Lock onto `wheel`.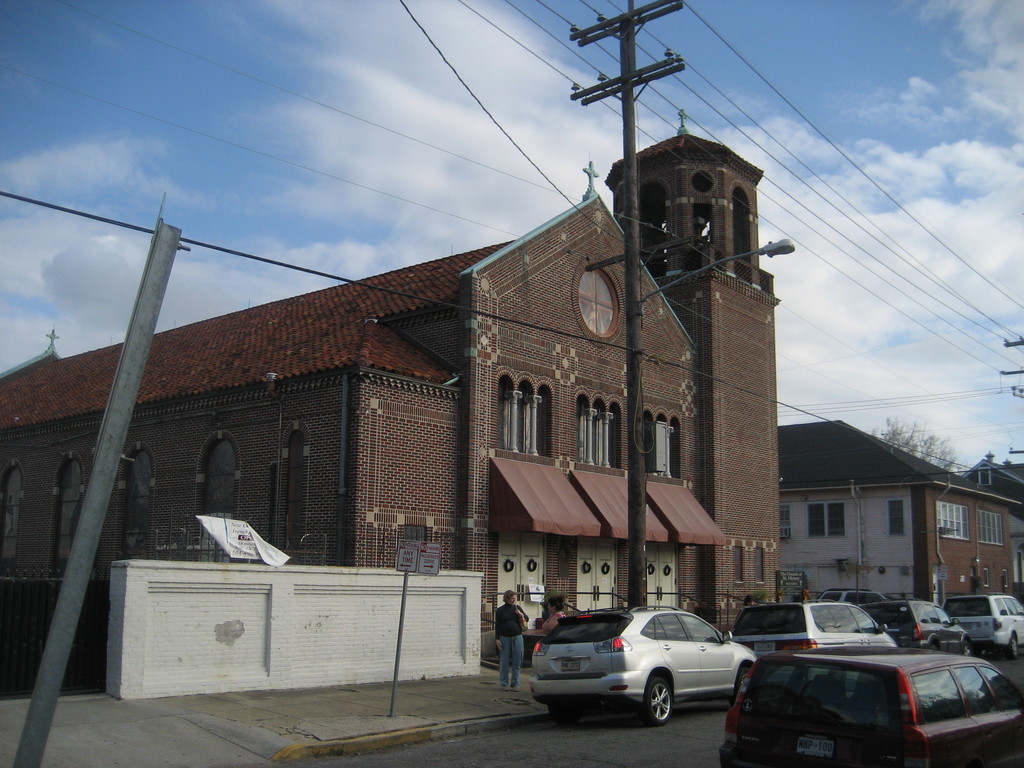
Locked: box(961, 642, 972, 658).
